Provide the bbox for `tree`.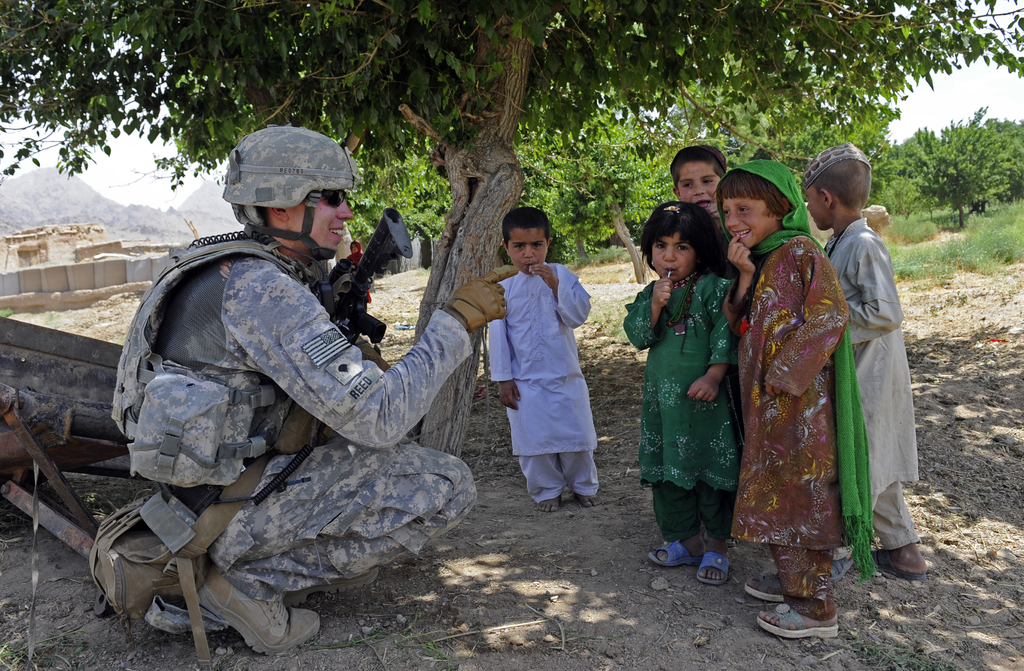
(left=864, top=119, right=947, bottom=228).
